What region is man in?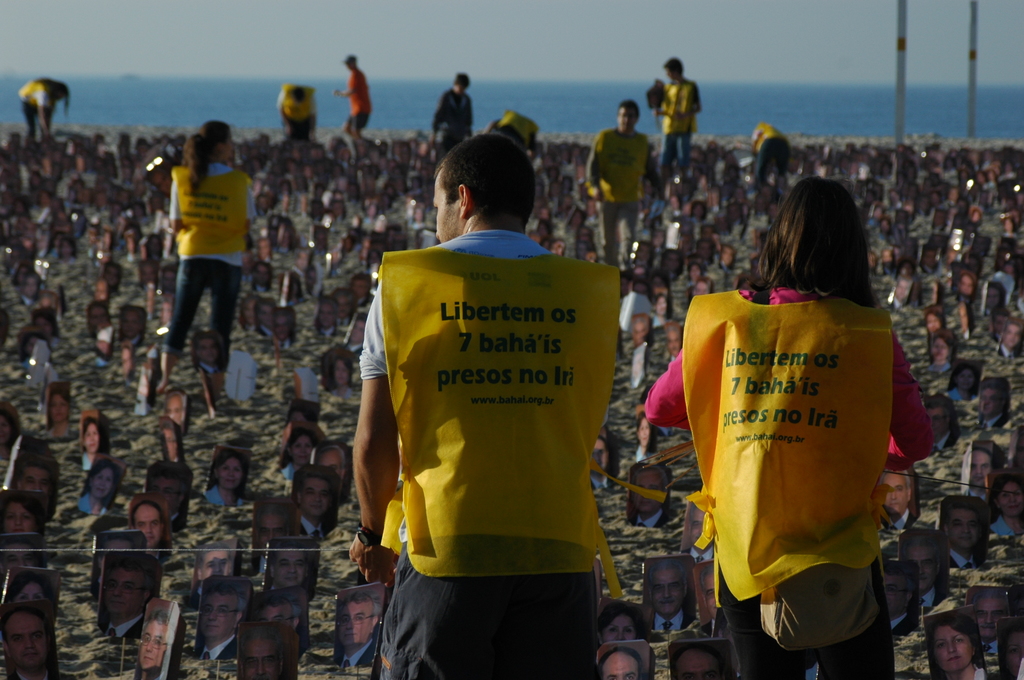
x1=351, y1=126, x2=643, y2=677.
